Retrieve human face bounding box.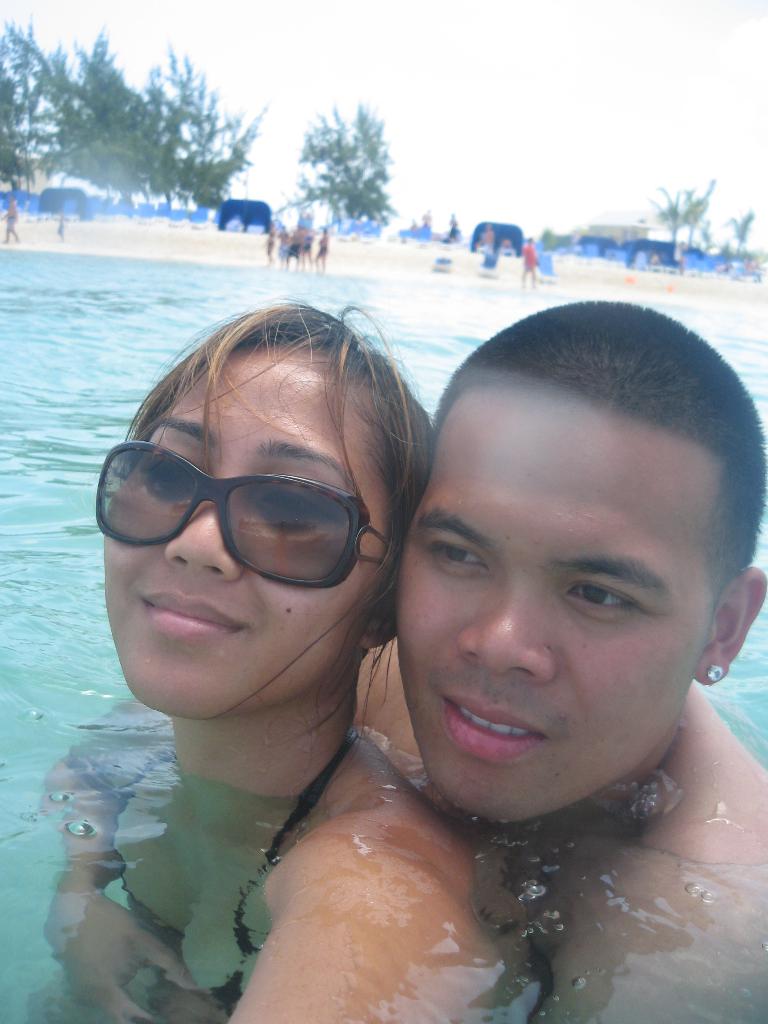
Bounding box: l=100, t=338, r=392, b=721.
